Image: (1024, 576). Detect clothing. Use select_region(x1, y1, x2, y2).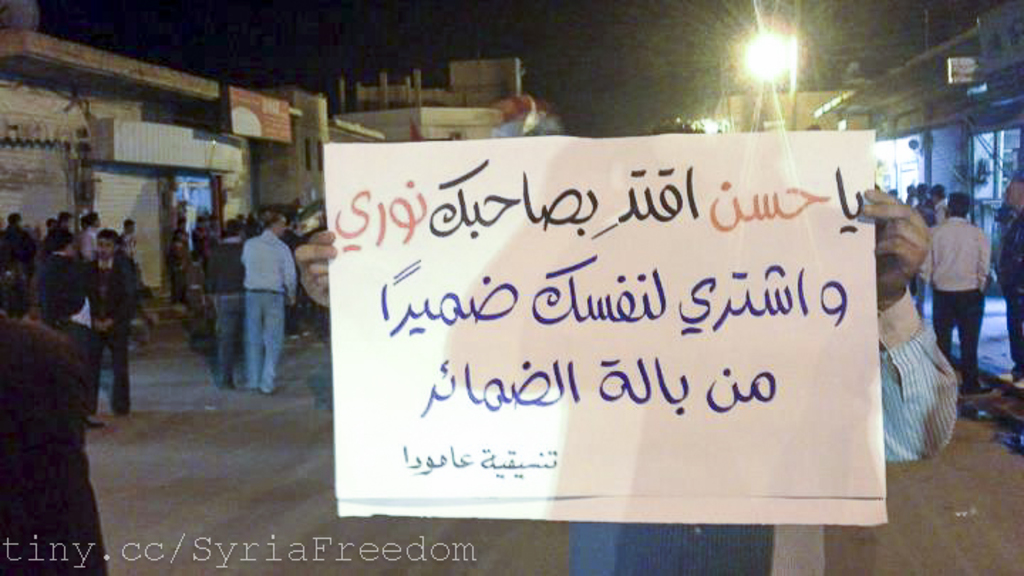
select_region(239, 228, 297, 390).
